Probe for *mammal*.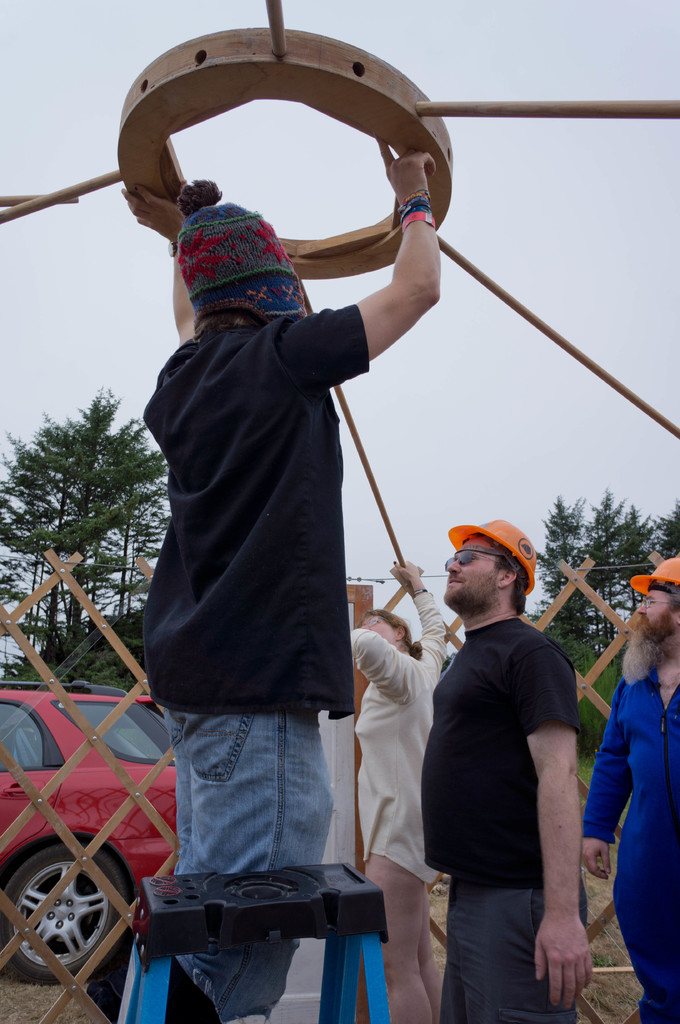
Probe result: {"left": 581, "top": 556, "right": 679, "bottom": 1023}.
